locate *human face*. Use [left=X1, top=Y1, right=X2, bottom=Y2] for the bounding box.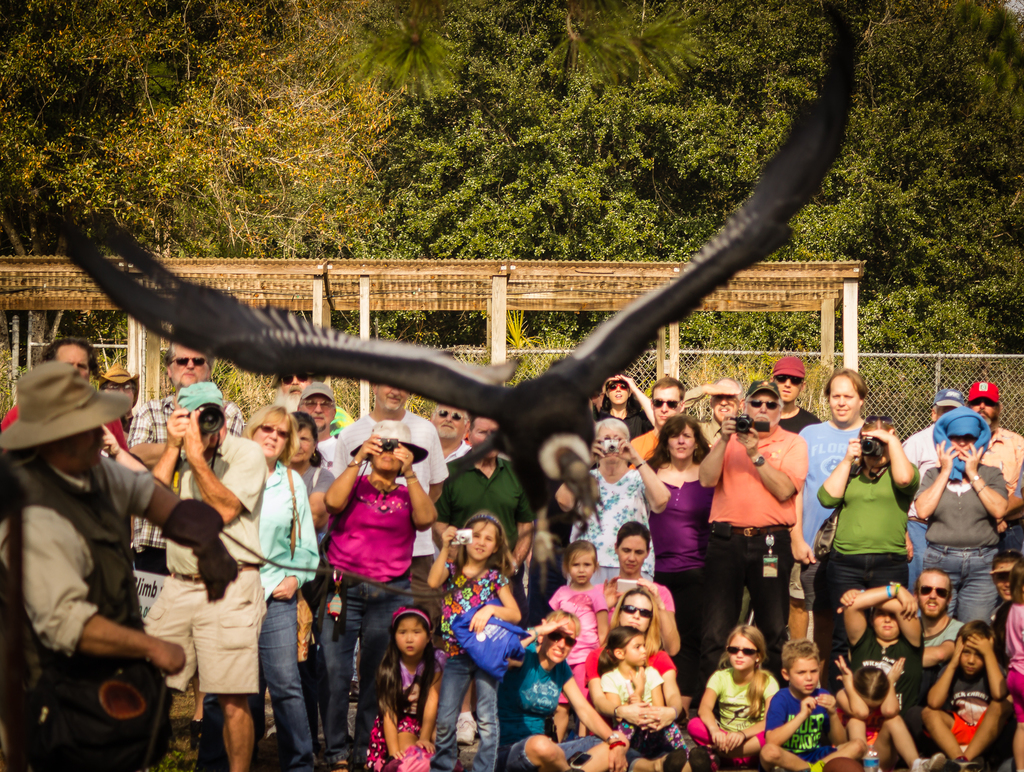
[left=875, top=612, right=897, bottom=639].
